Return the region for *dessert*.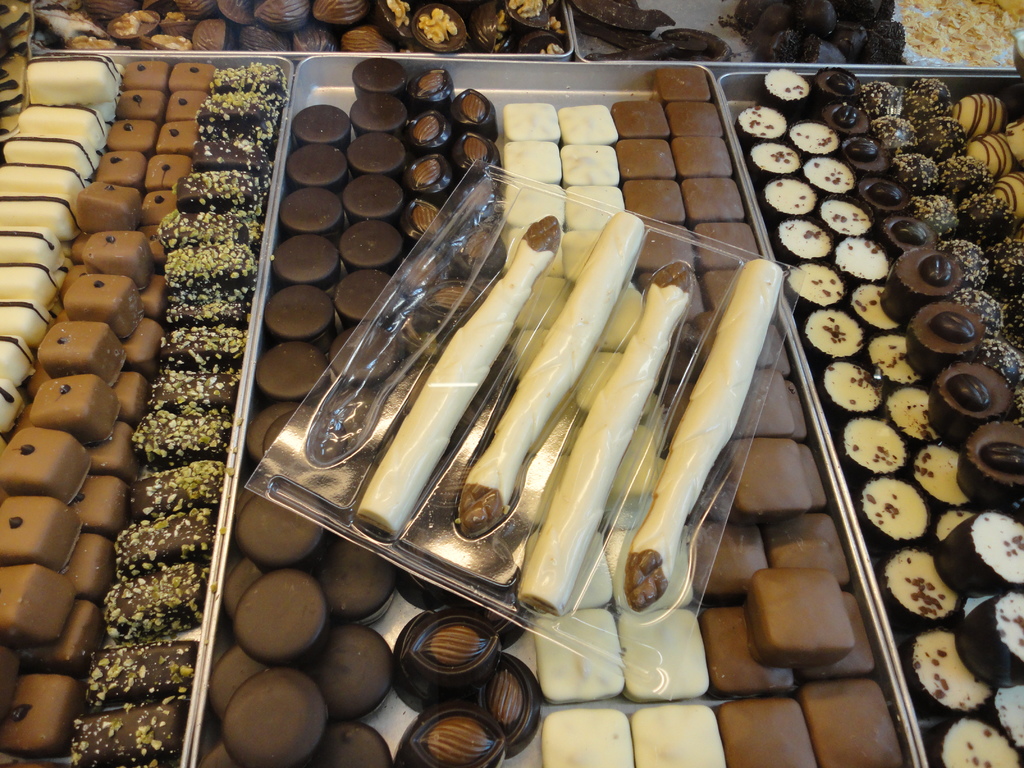
<box>0,199,74,235</box>.
